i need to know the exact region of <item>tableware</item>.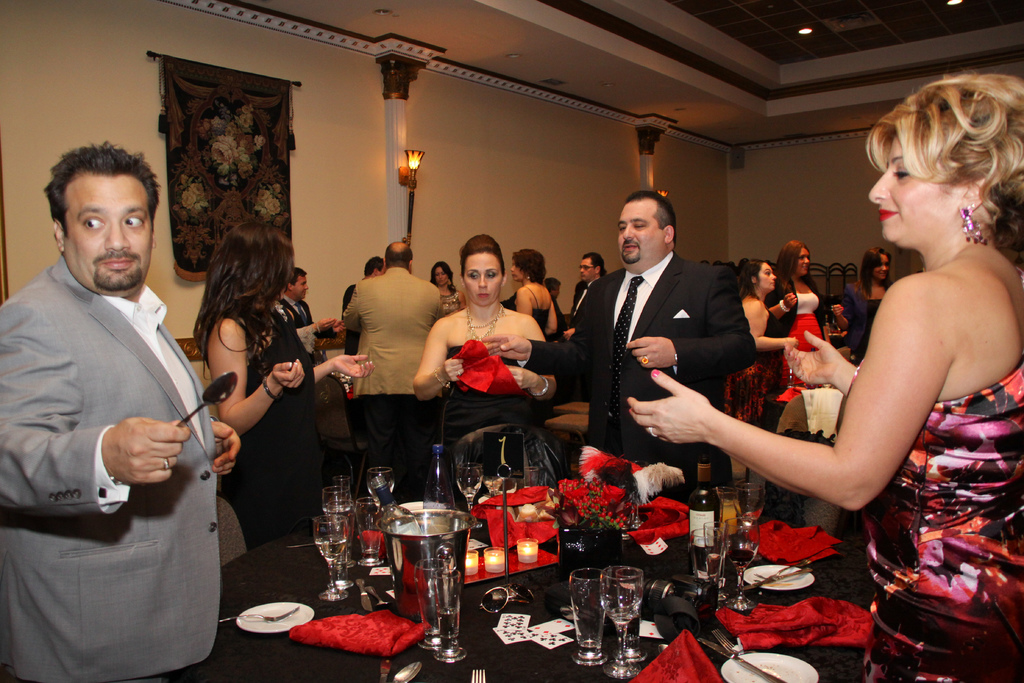
Region: region(596, 561, 641, 680).
